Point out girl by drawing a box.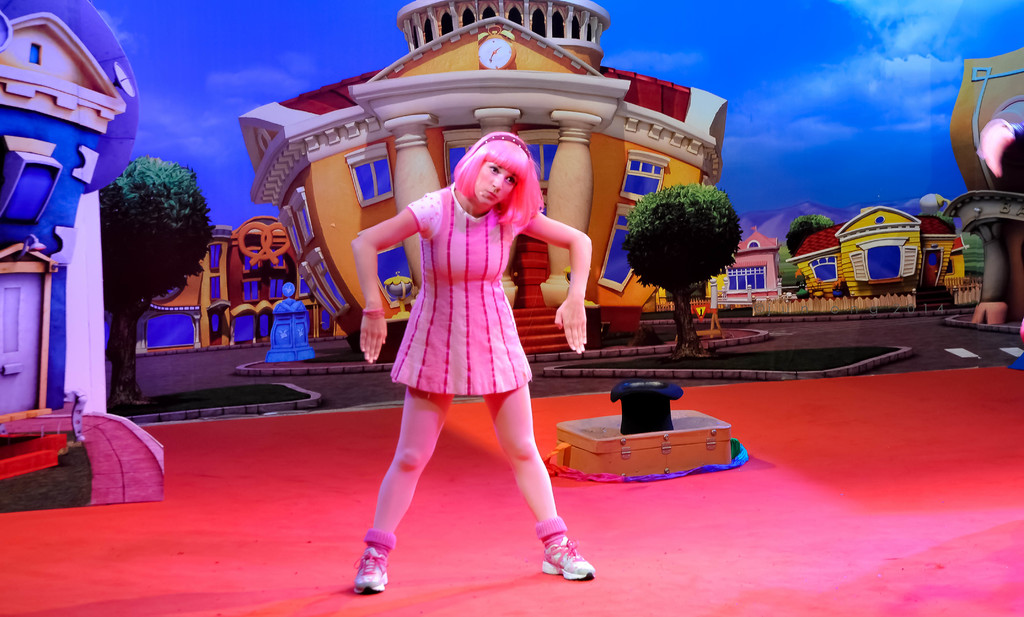
box=[337, 129, 618, 584].
